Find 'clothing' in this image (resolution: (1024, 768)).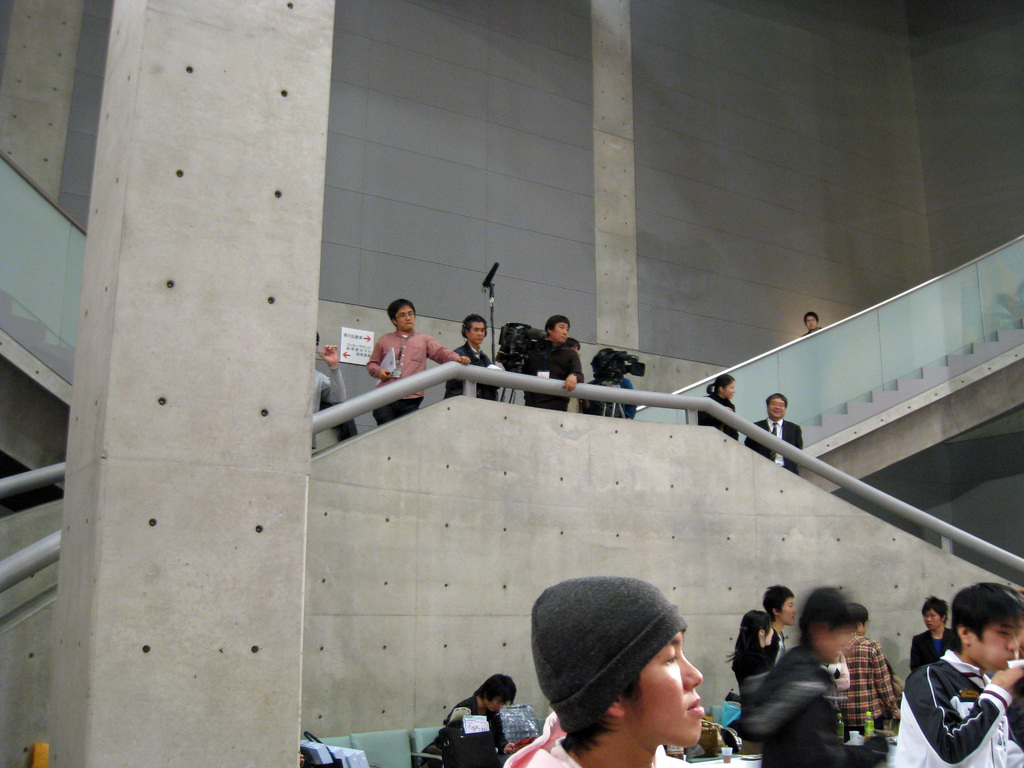
Rect(449, 342, 502, 399).
